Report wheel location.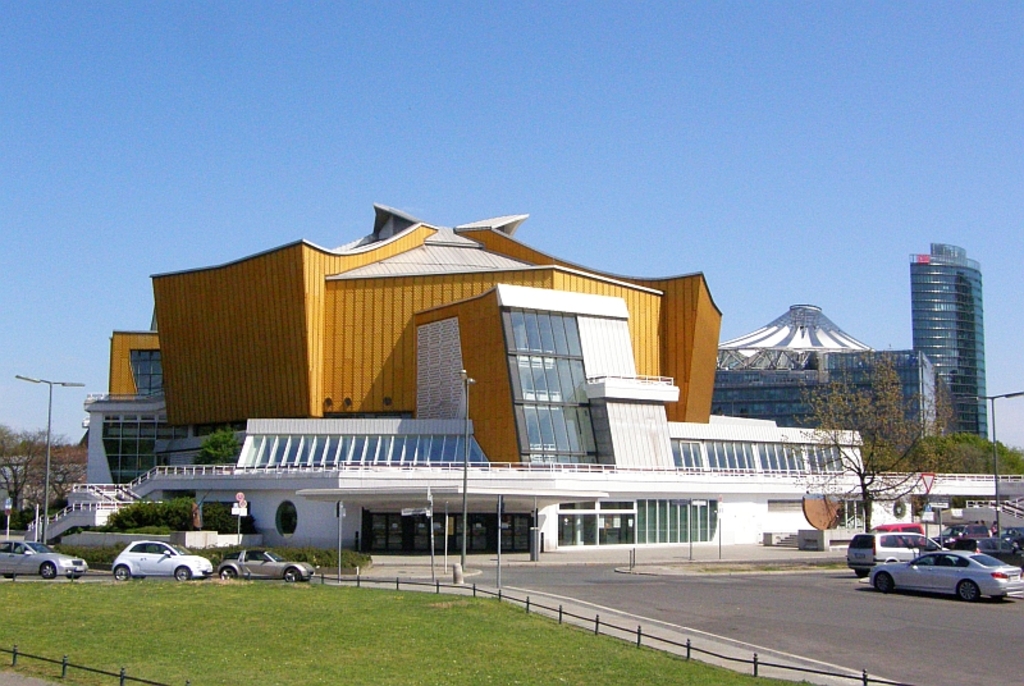
Report: locate(860, 567, 868, 576).
